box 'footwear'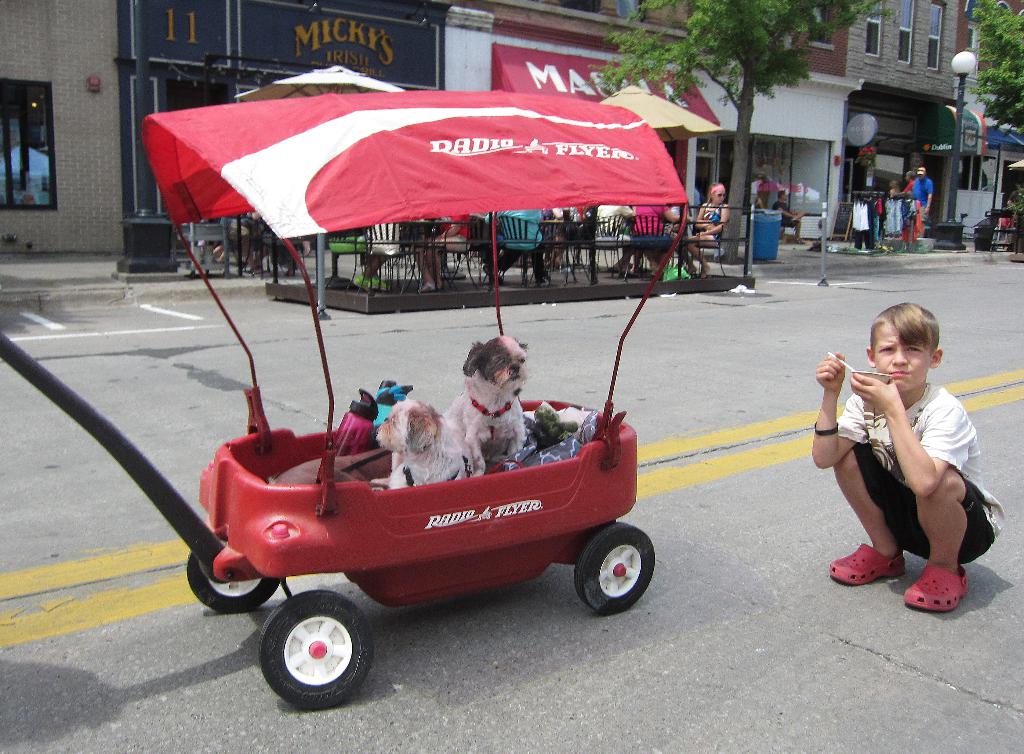
x1=366 y1=274 x2=391 y2=288
